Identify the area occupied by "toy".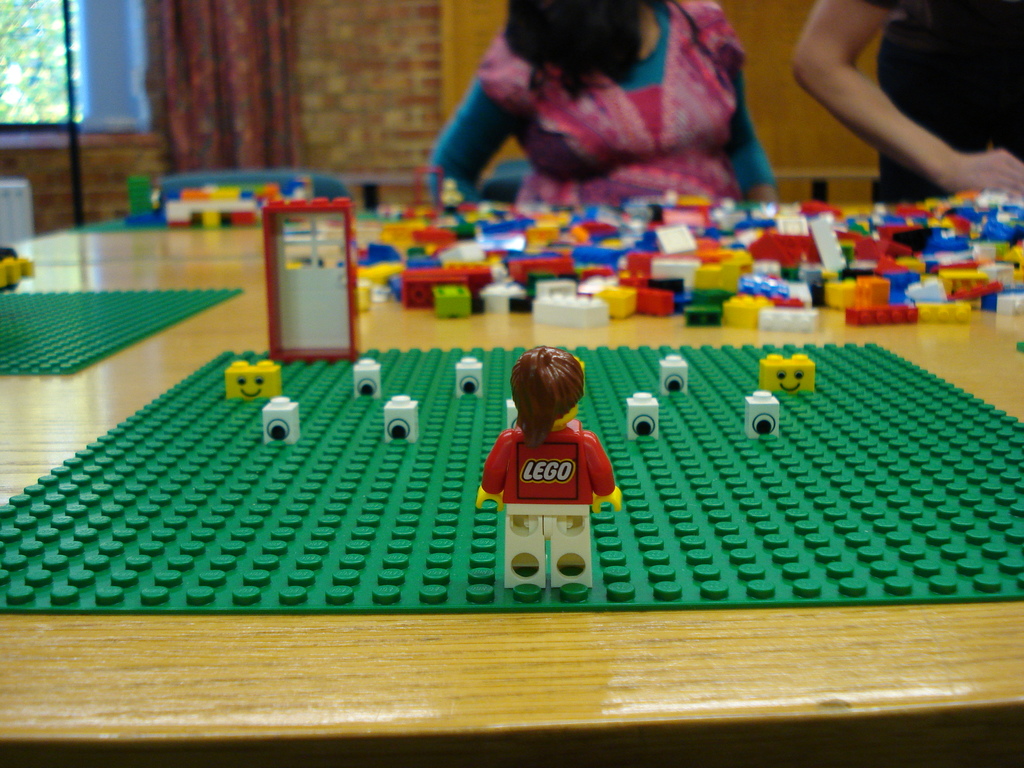
Area: x1=351 y1=356 x2=382 y2=402.
